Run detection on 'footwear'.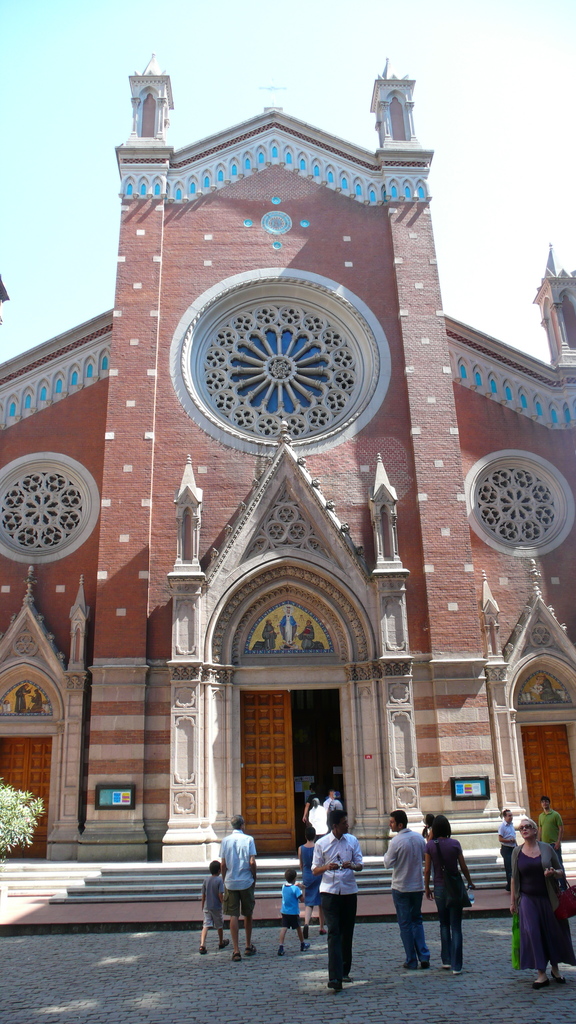
Result: <region>278, 946, 284, 953</region>.
